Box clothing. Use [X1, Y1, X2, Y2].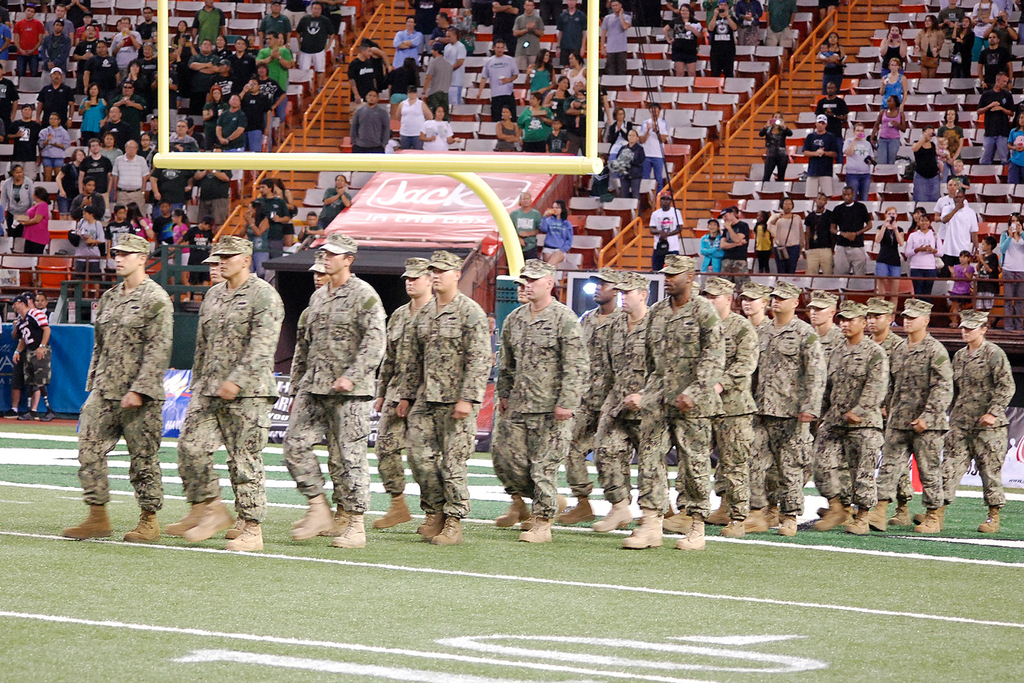
[815, 94, 846, 138].
